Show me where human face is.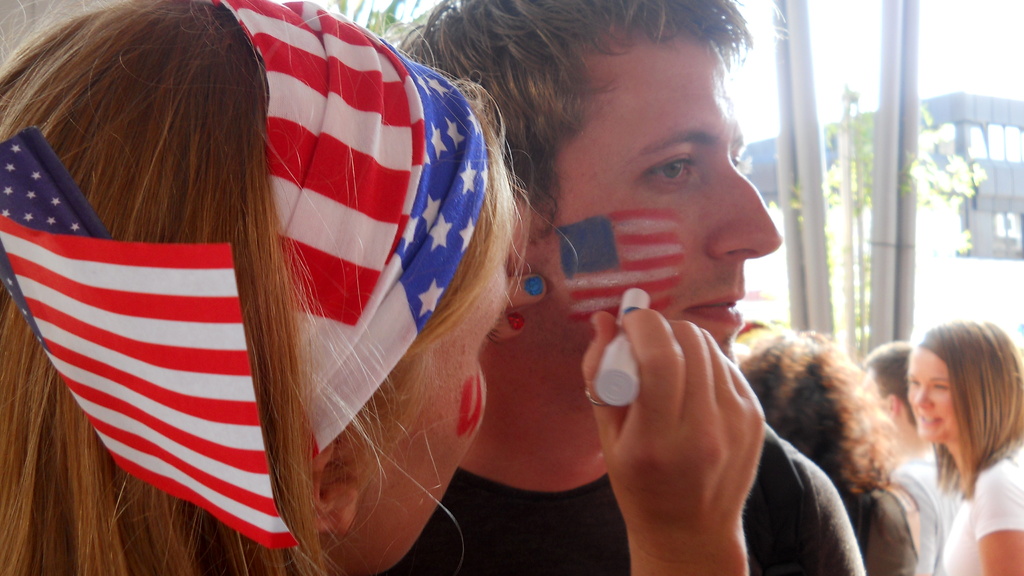
human face is at {"left": 352, "top": 239, "right": 507, "bottom": 575}.
